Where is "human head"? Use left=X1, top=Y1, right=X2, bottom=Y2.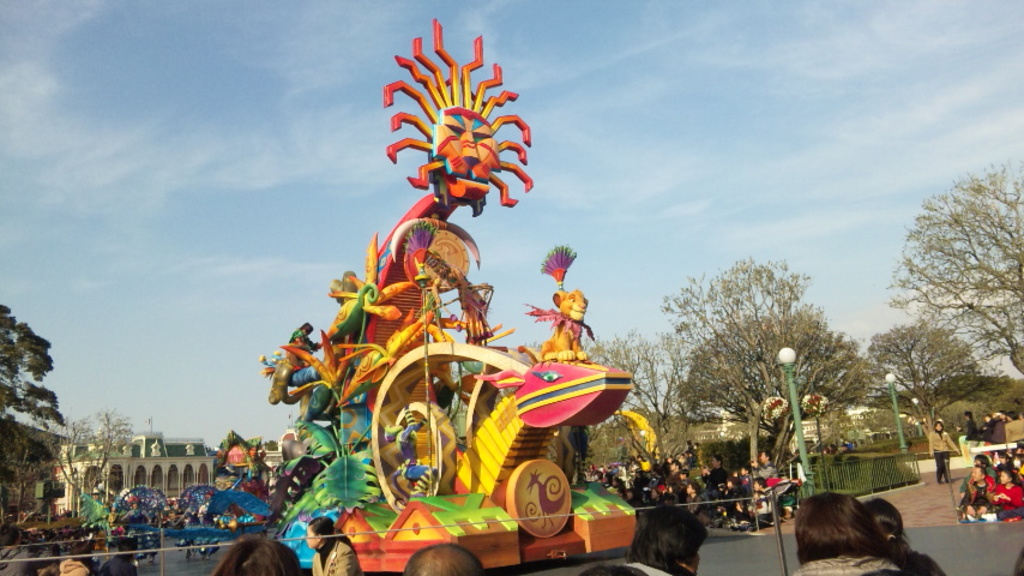
left=794, top=492, right=887, bottom=569.
